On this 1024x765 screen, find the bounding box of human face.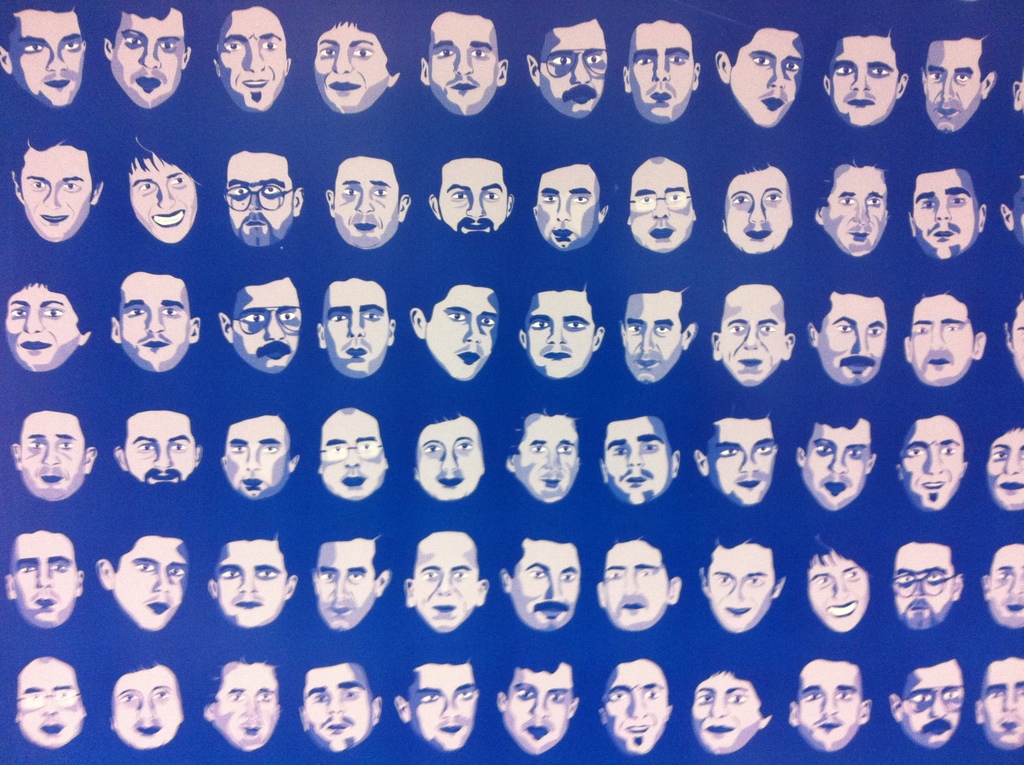
Bounding box: <region>803, 421, 867, 511</region>.
